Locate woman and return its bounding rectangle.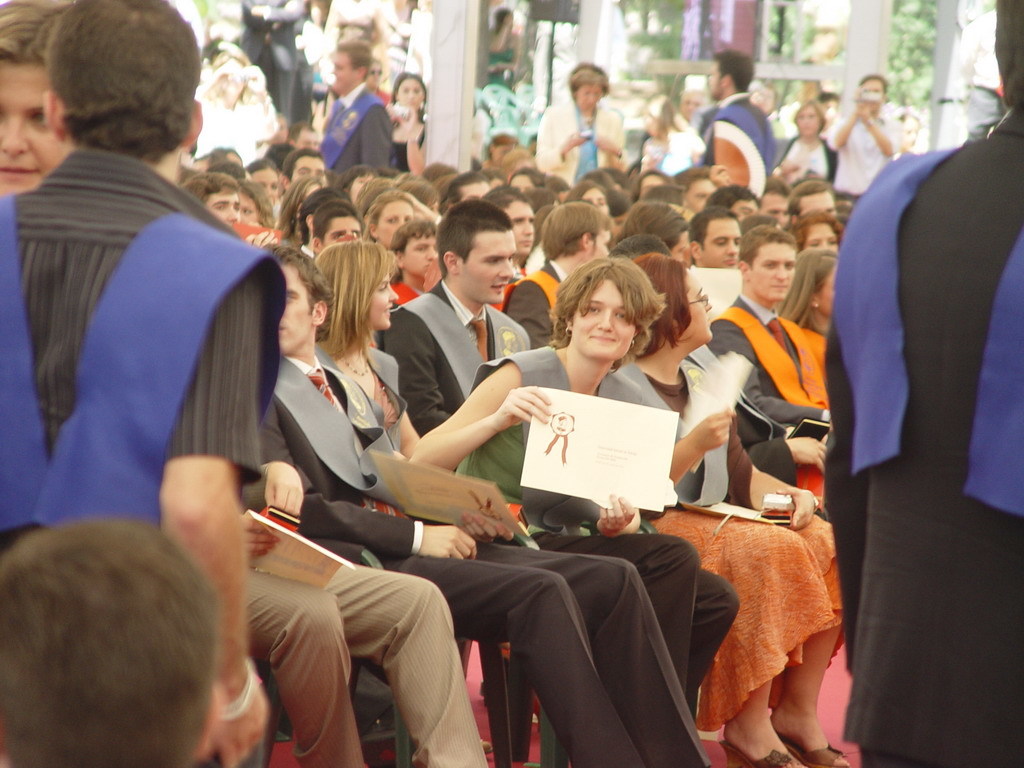
bbox=[408, 254, 738, 715].
